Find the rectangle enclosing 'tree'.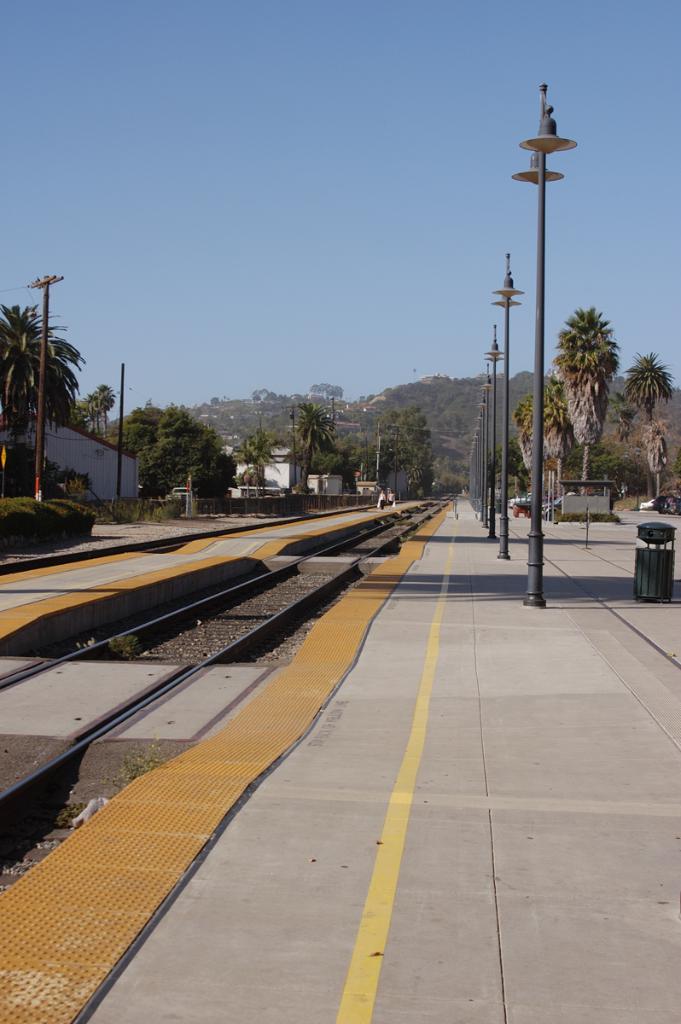
[left=508, top=397, right=536, bottom=474].
